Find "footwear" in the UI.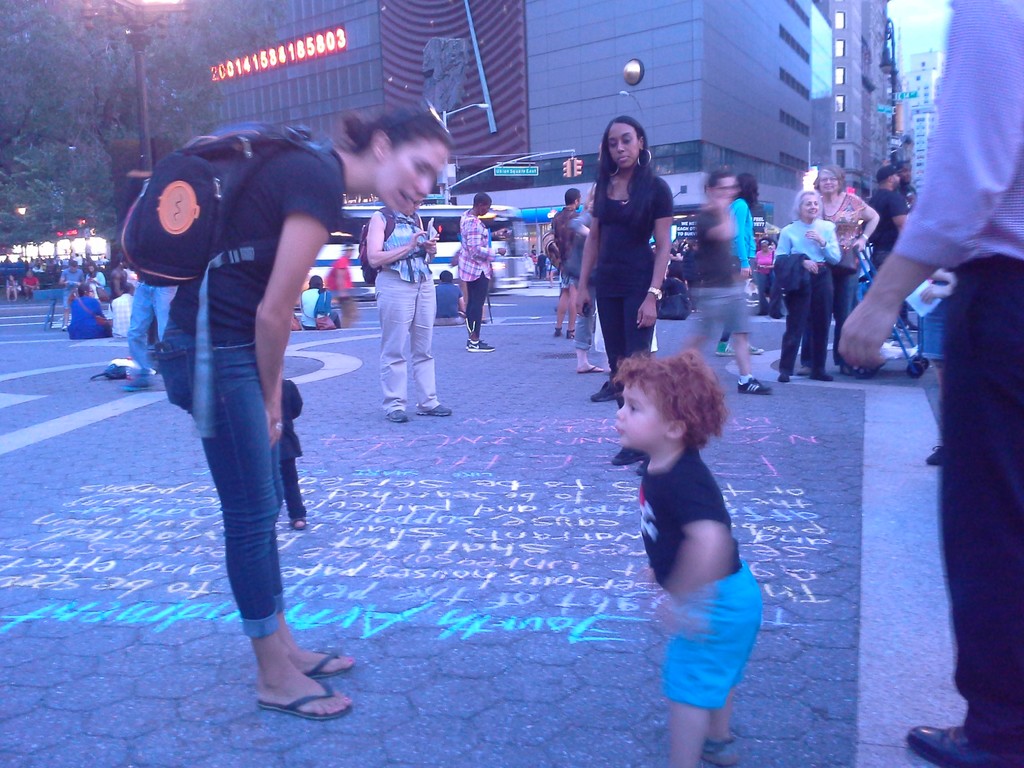
UI element at x1=467, y1=342, x2=497, y2=353.
